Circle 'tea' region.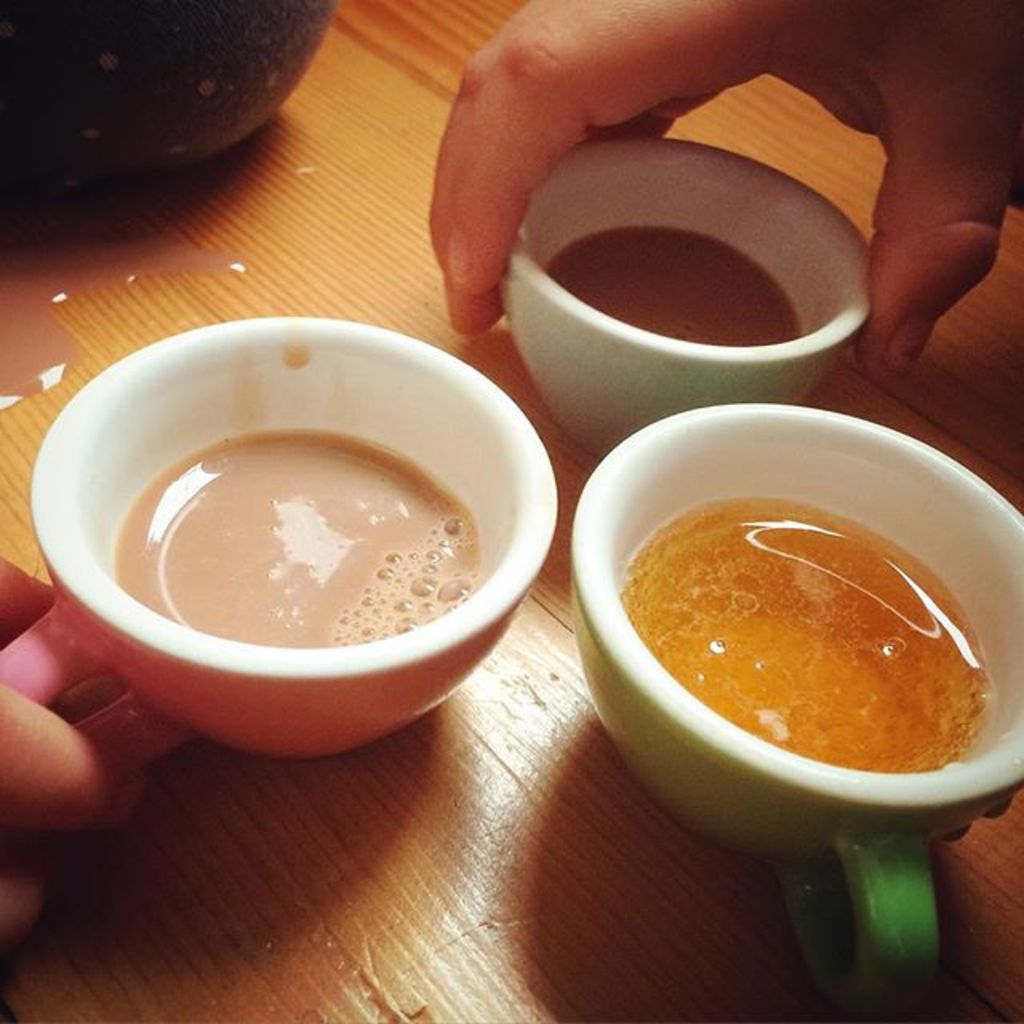
Region: detection(624, 499, 989, 771).
